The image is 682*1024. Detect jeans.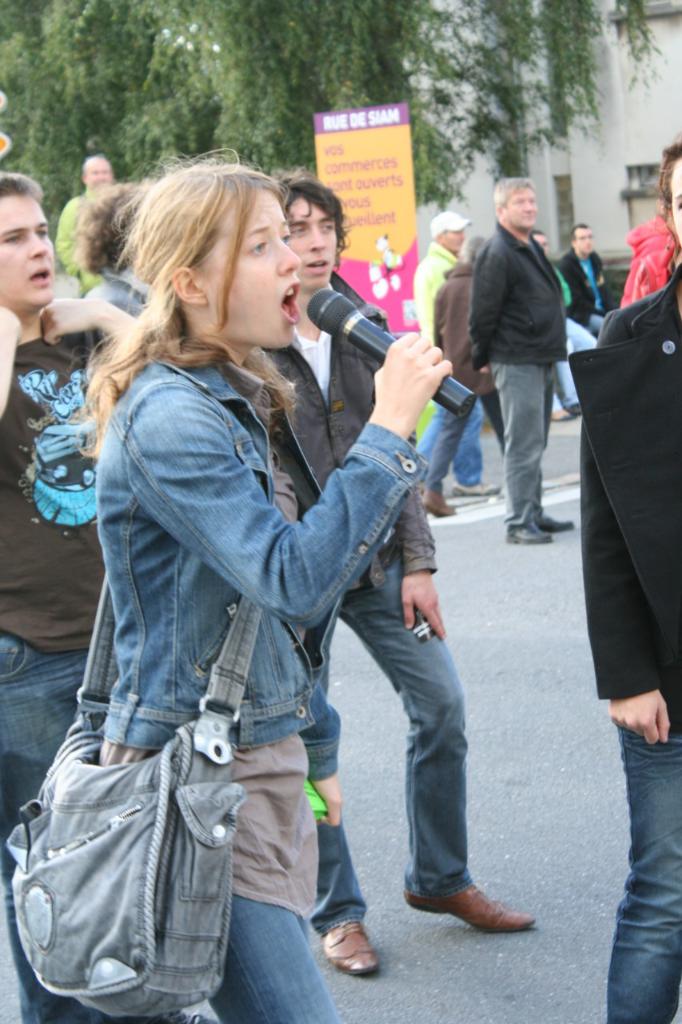
Detection: (422, 410, 473, 490).
